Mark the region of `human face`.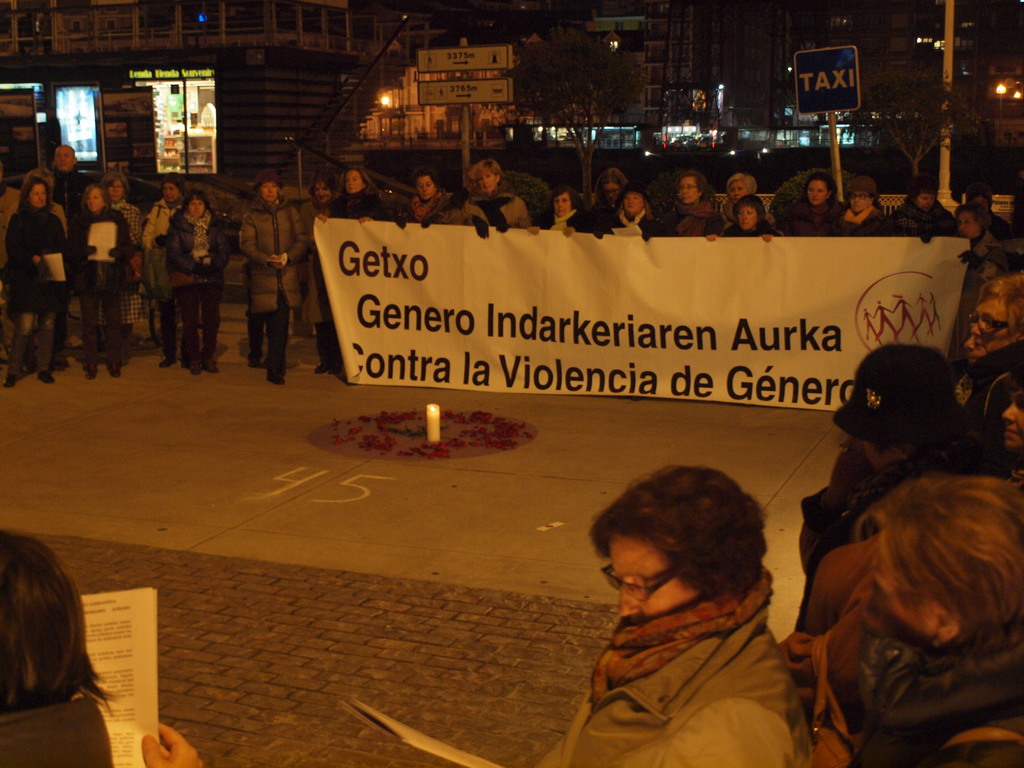
Region: rect(676, 176, 697, 204).
